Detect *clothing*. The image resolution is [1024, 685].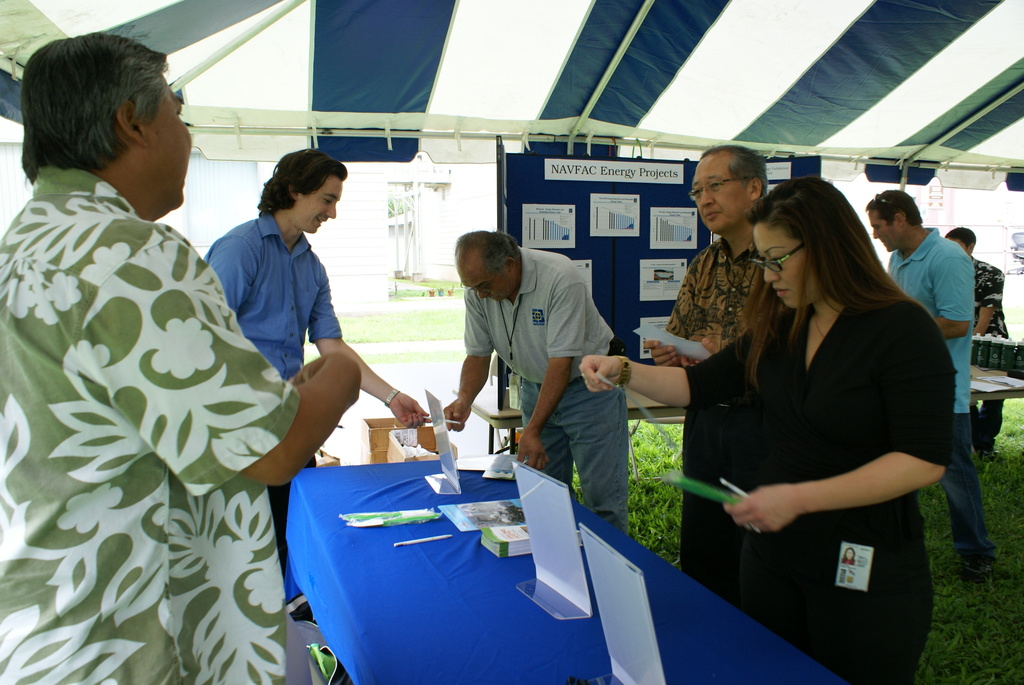
[0,167,302,684].
